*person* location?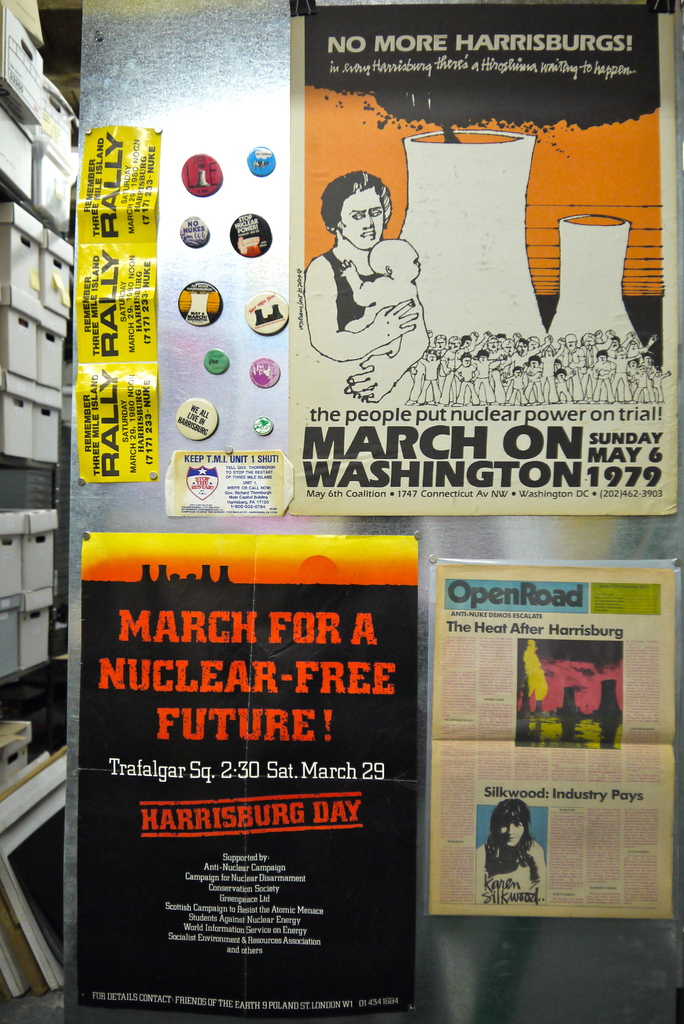
[x1=337, y1=228, x2=424, y2=337]
